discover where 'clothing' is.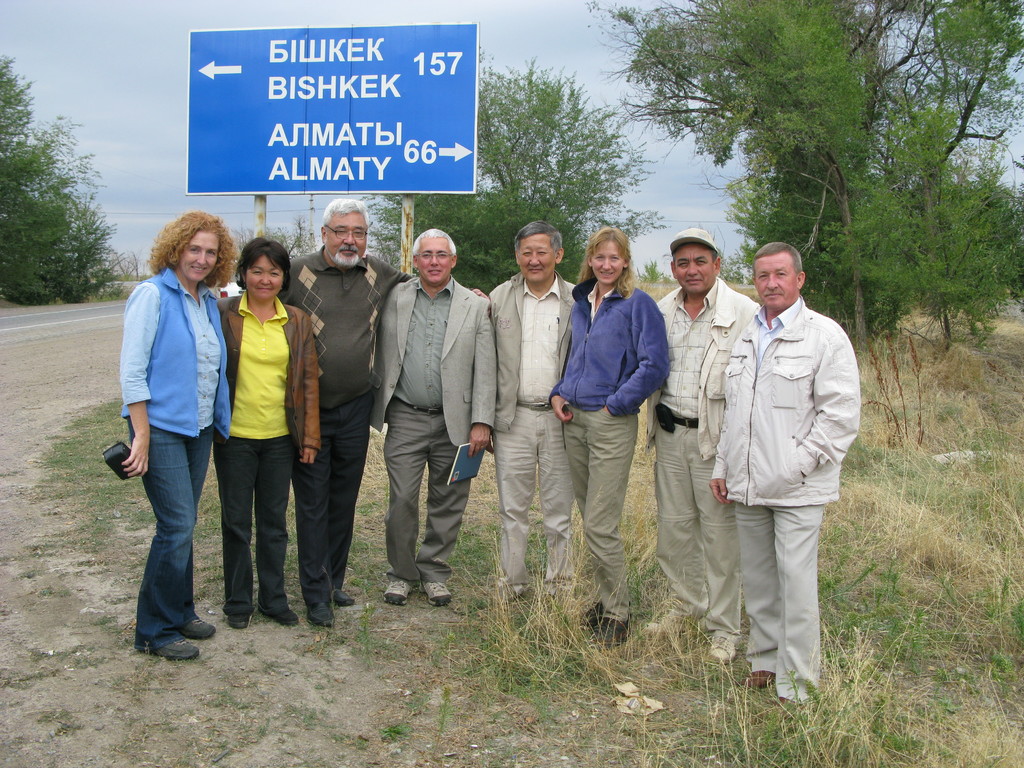
Discovered at <bbox>122, 267, 228, 636</bbox>.
